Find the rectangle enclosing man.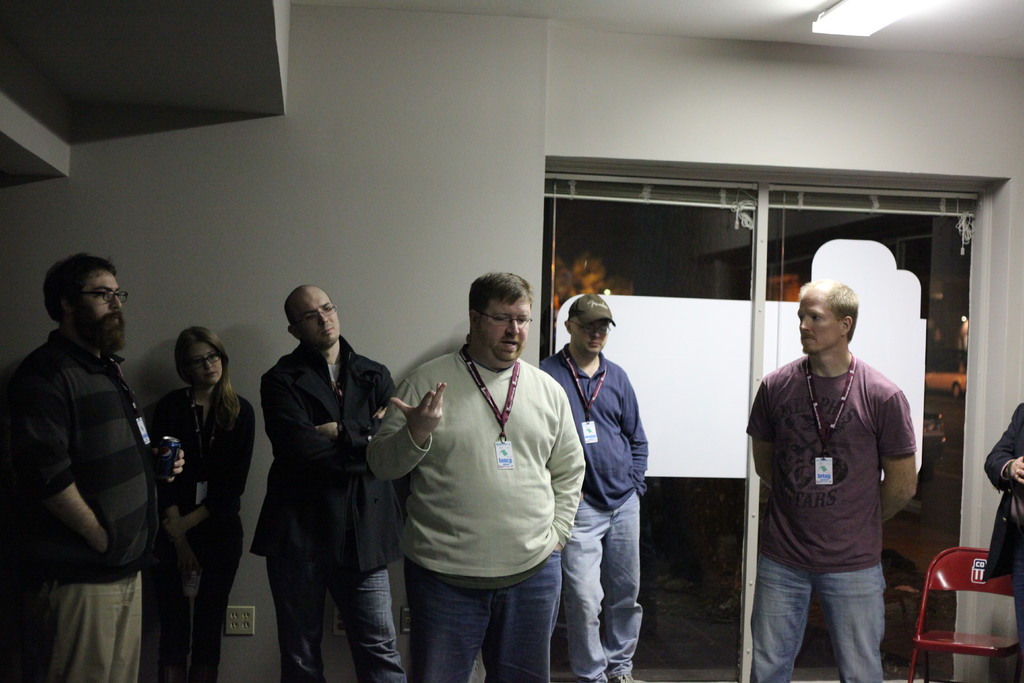
{"left": 365, "top": 268, "right": 588, "bottom": 682}.
